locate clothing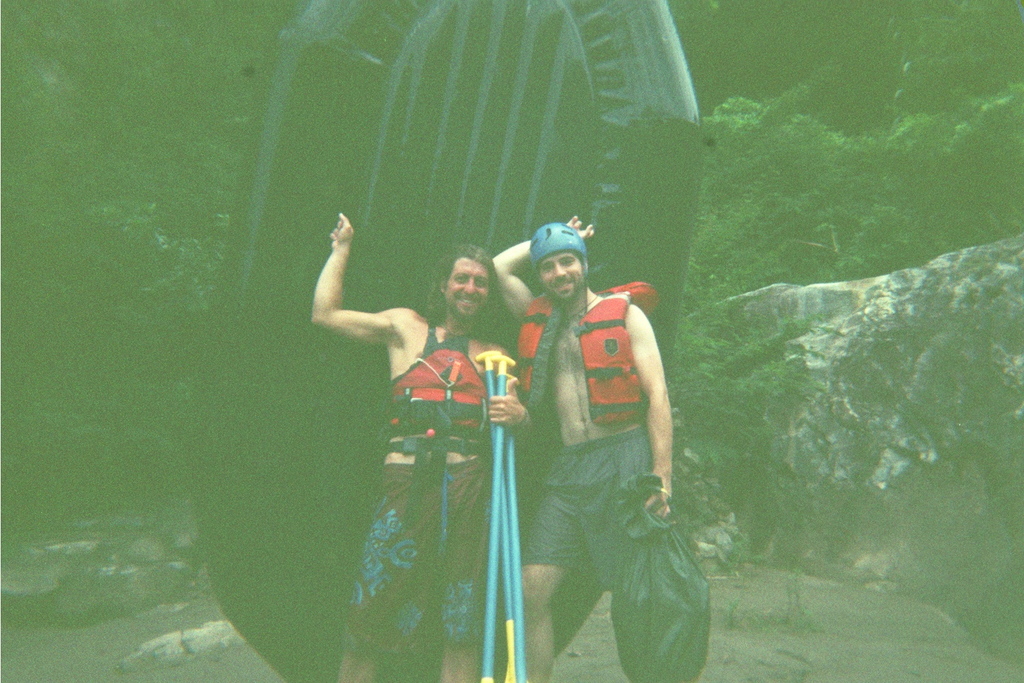
crop(338, 446, 513, 661)
